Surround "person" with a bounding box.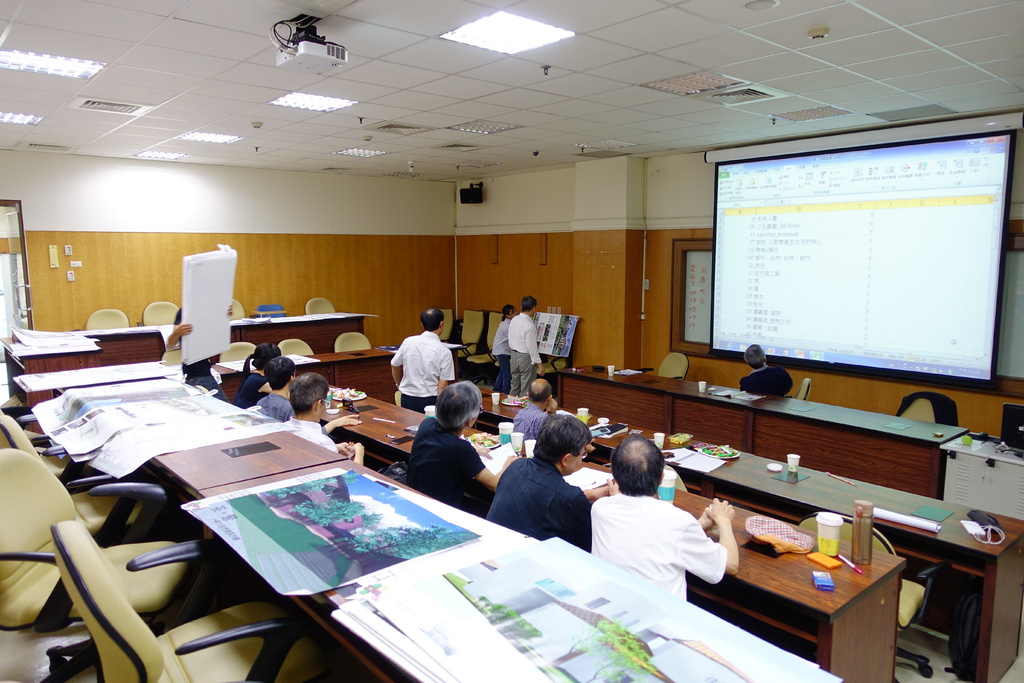
(511, 374, 547, 435).
